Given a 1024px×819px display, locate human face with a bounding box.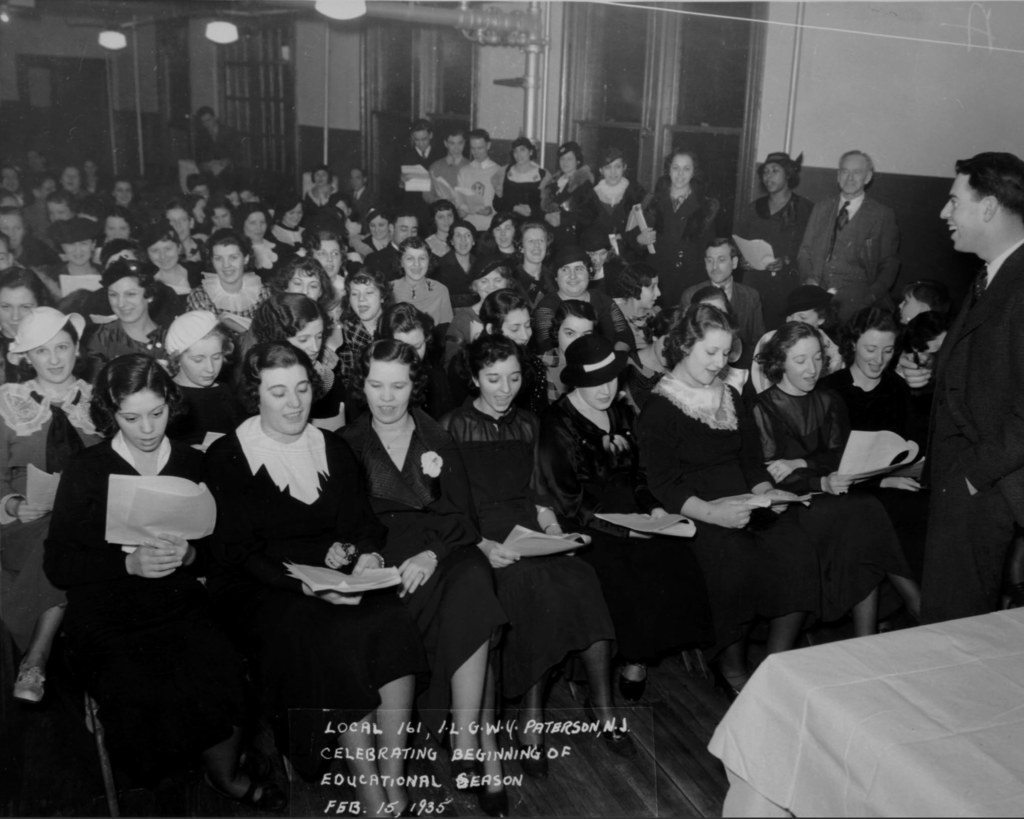
Located: bbox(0, 216, 21, 251).
